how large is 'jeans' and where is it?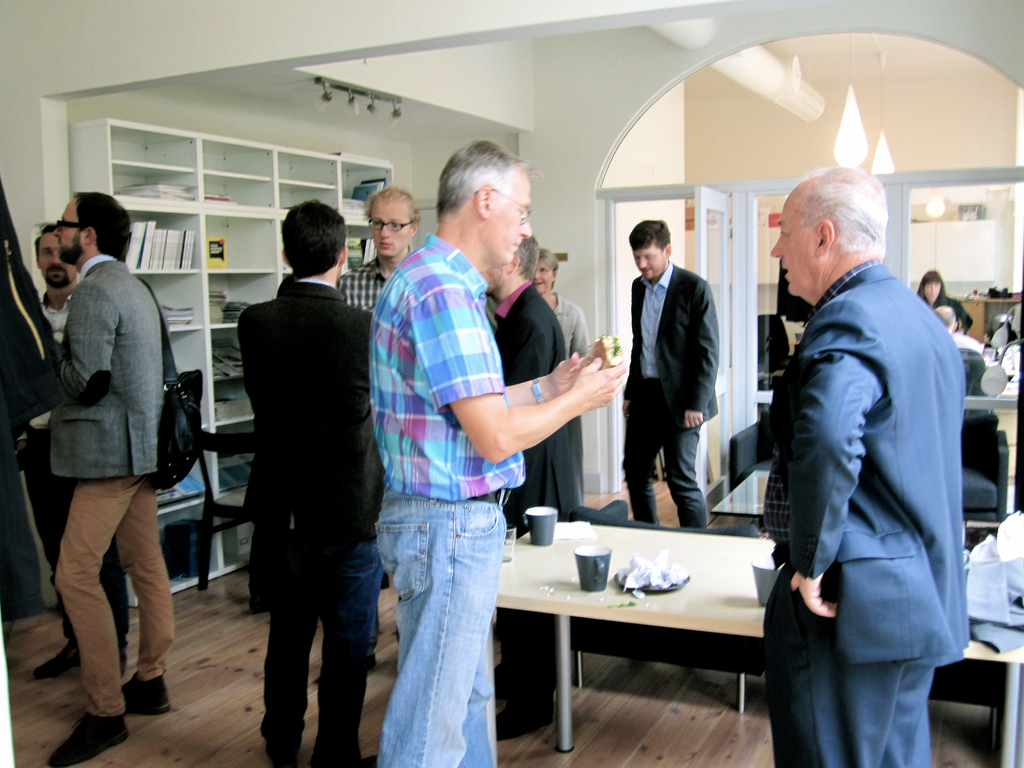
Bounding box: rect(264, 532, 370, 767).
